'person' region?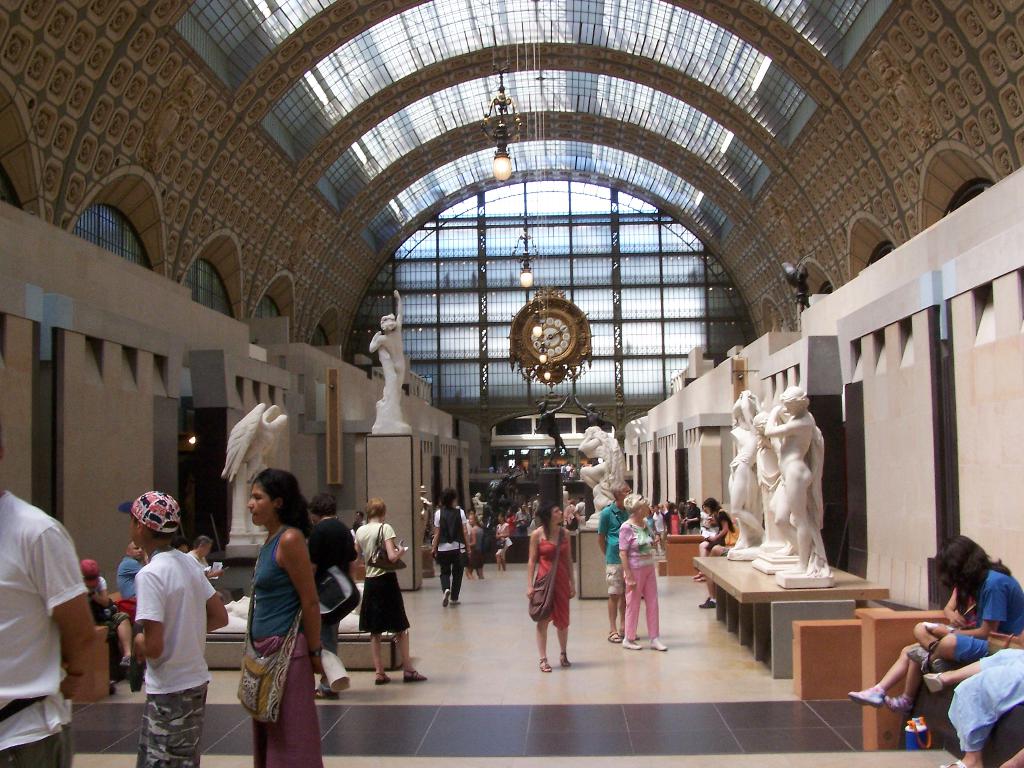
l=730, t=389, r=767, b=547
